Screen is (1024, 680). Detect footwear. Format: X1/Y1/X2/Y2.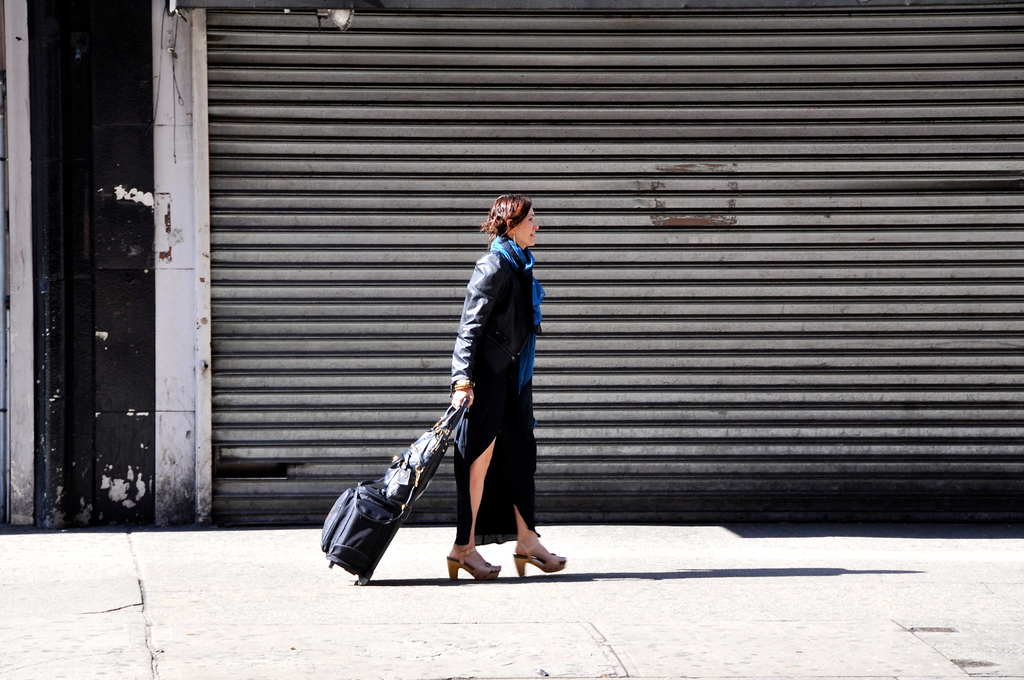
510/538/564/584.
